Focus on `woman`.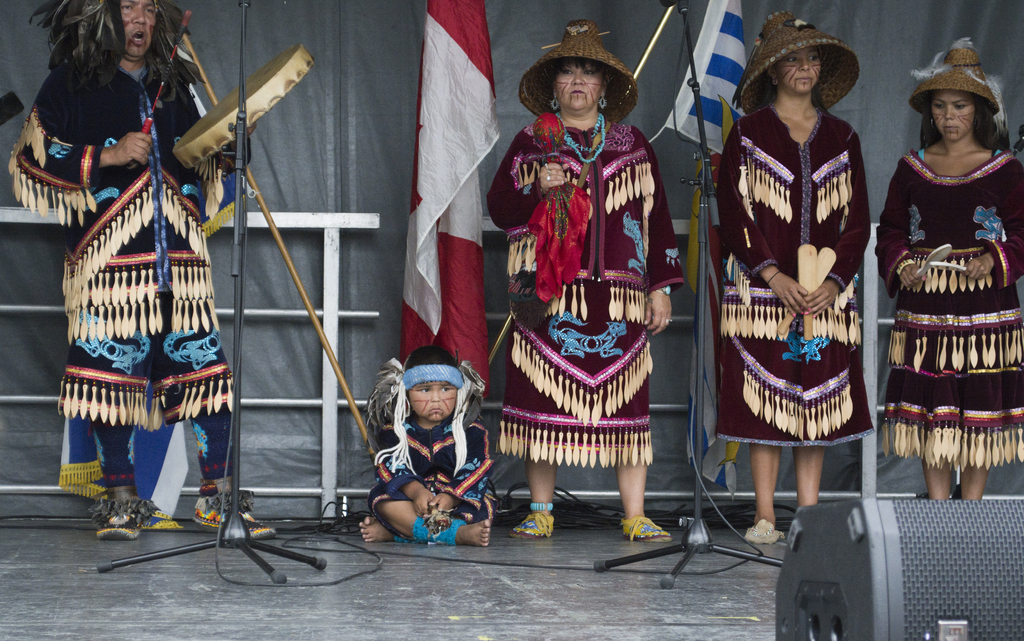
Focused at <box>723,11,875,556</box>.
